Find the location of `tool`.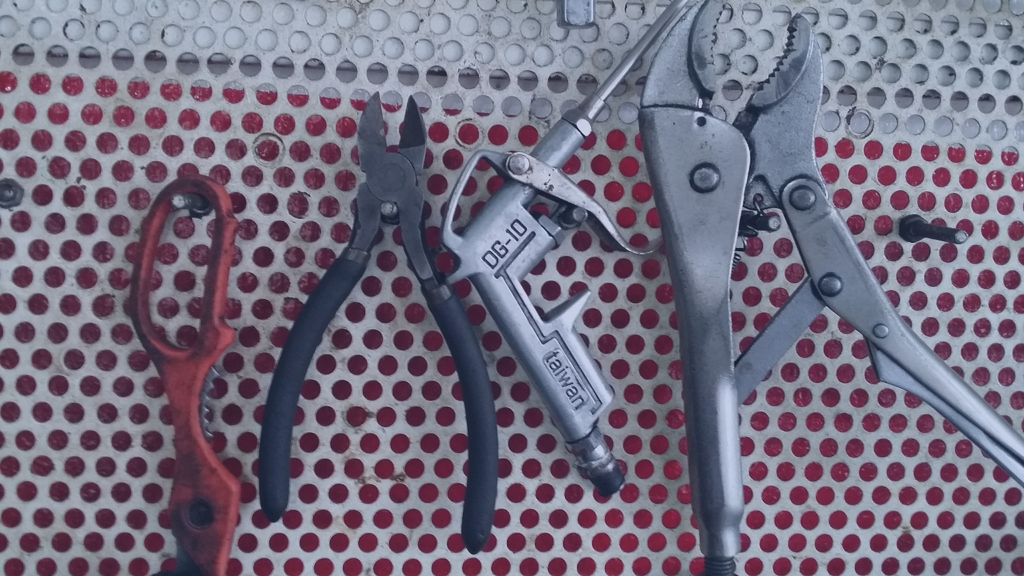
Location: 122:177:246:575.
